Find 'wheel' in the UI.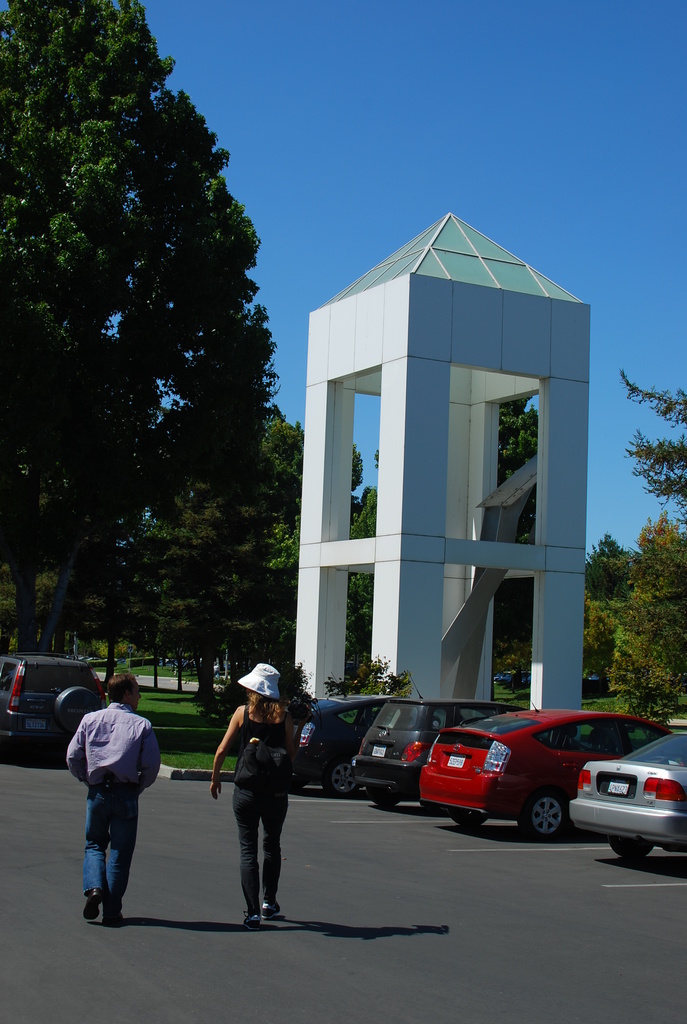
UI element at (450, 803, 485, 827).
